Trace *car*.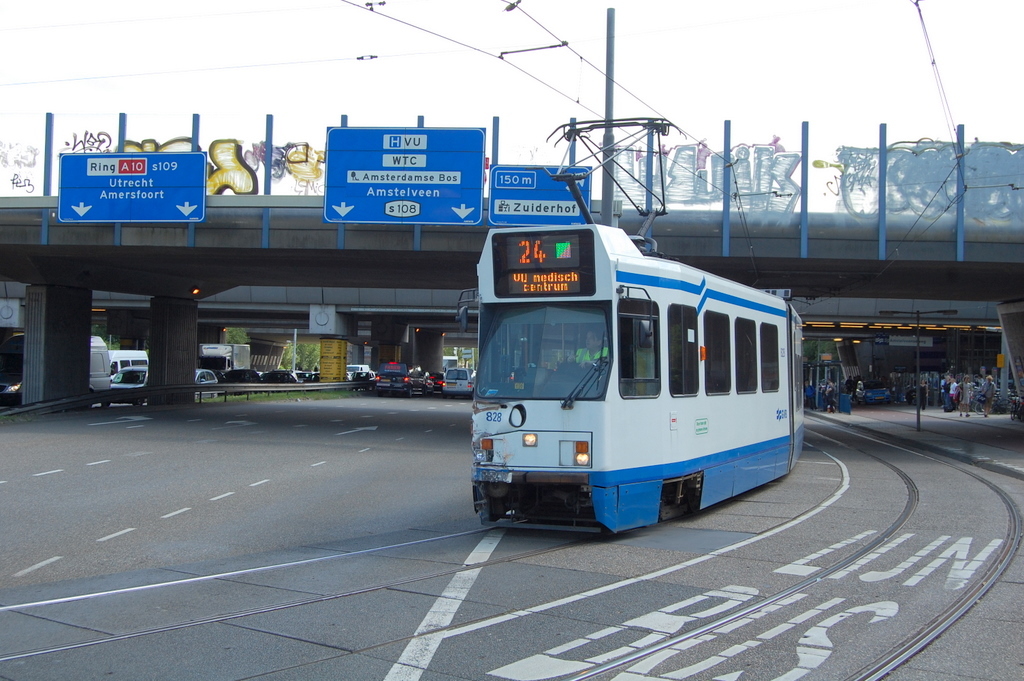
Traced to 108, 364, 149, 403.
